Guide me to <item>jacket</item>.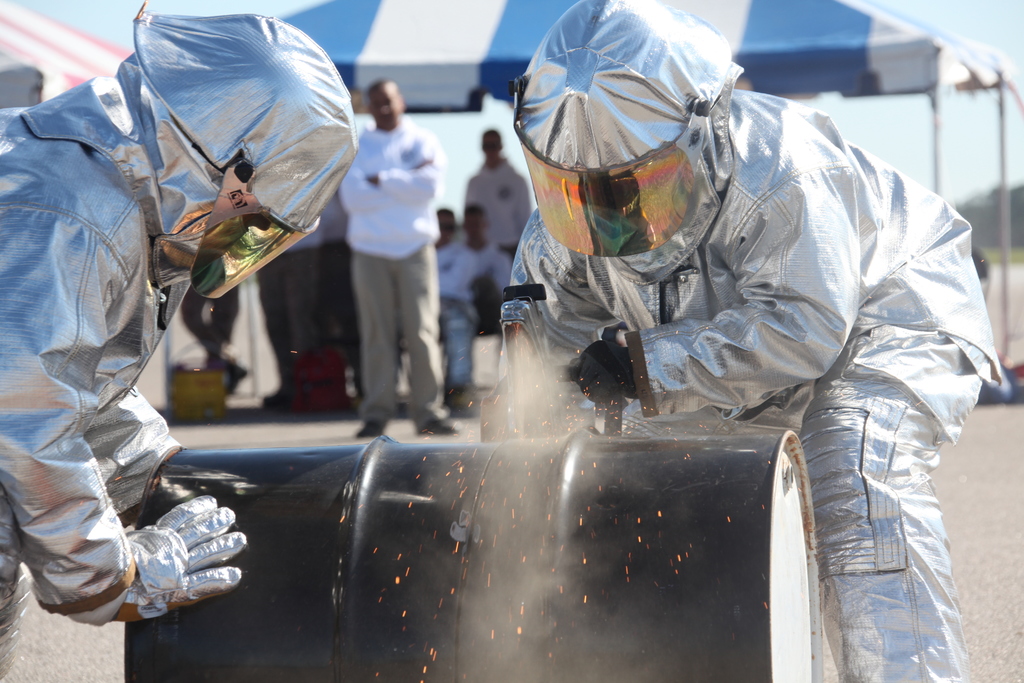
Guidance: pyautogui.locateOnScreen(488, 28, 1020, 429).
